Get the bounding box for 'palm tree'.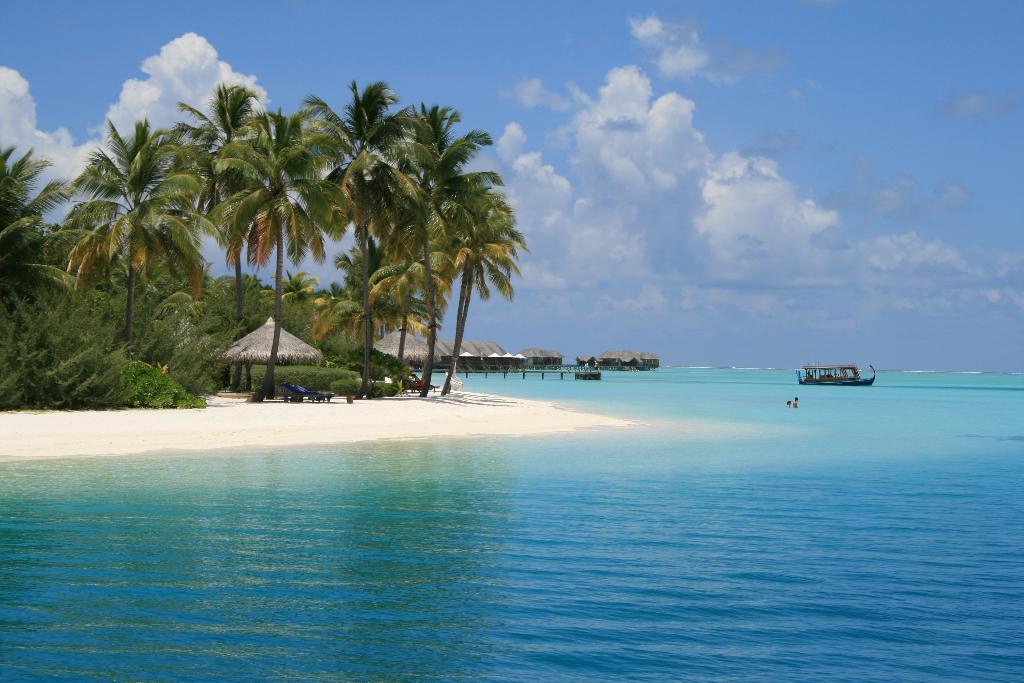
locate(0, 76, 530, 395).
